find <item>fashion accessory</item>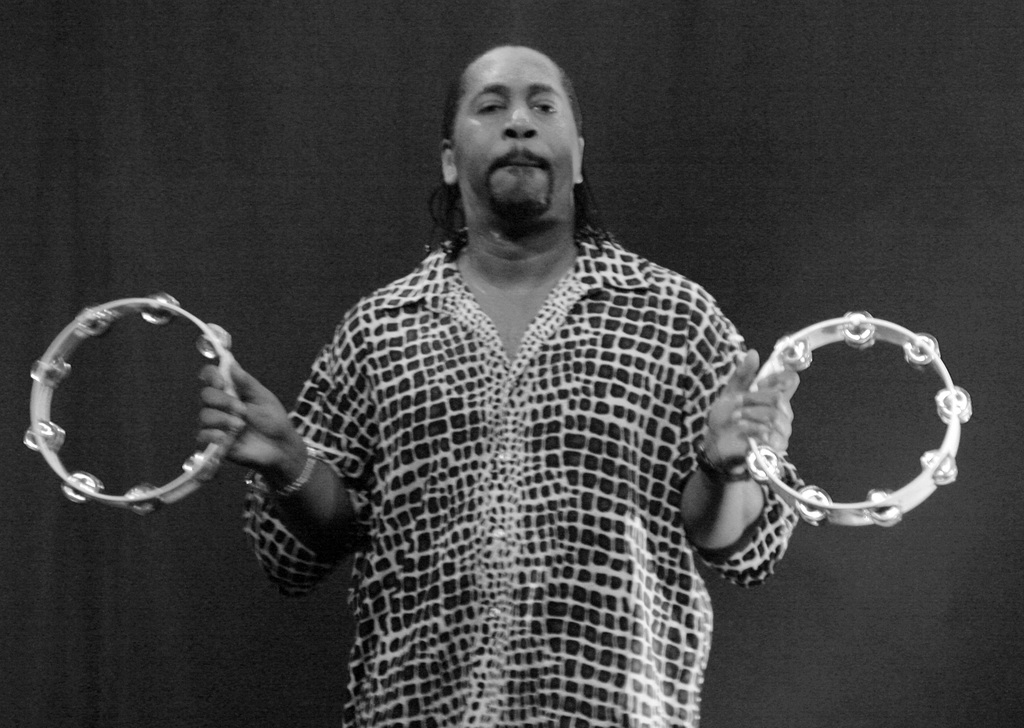
272 447 312 502
